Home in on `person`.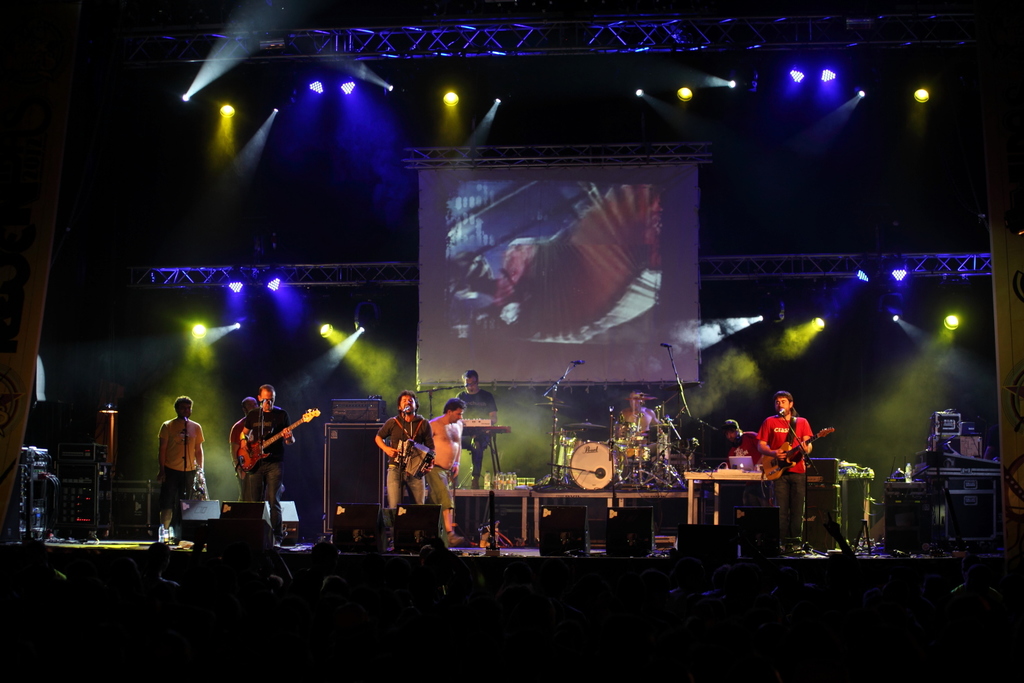
Homed in at [left=244, top=386, right=302, bottom=524].
